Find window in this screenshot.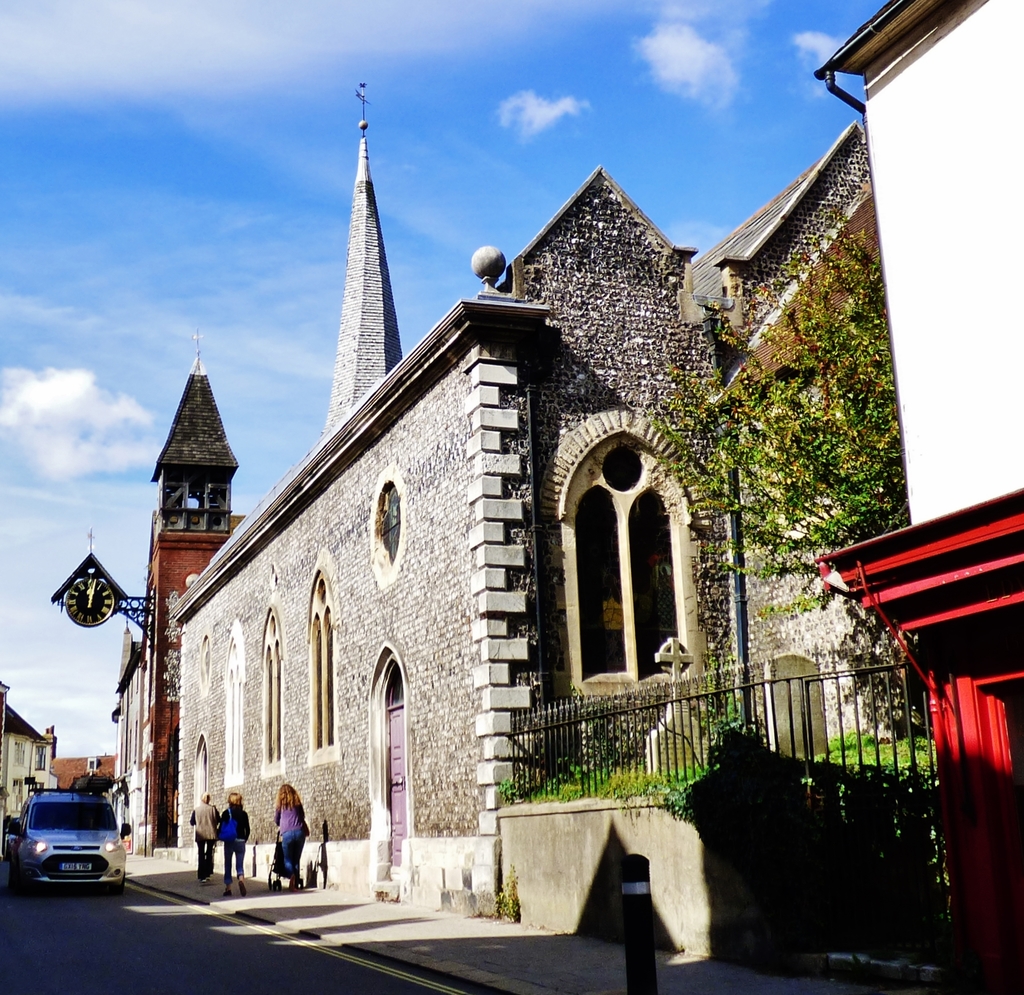
The bounding box for window is region(307, 561, 346, 769).
